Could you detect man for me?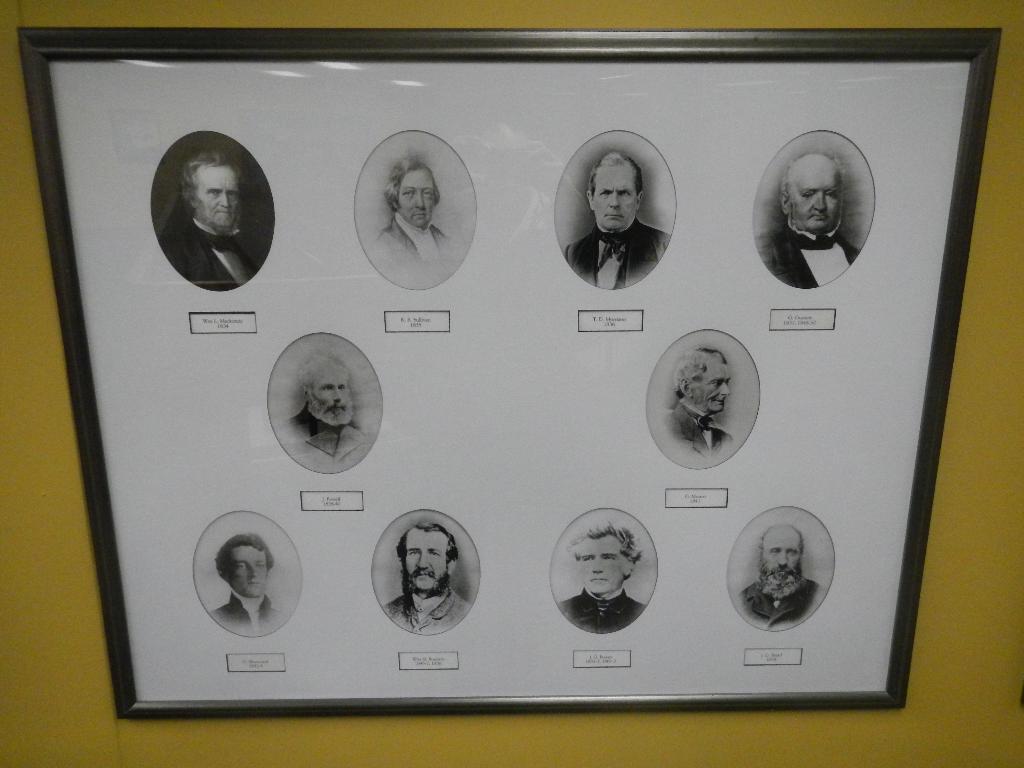
Detection result: rect(366, 152, 460, 278).
